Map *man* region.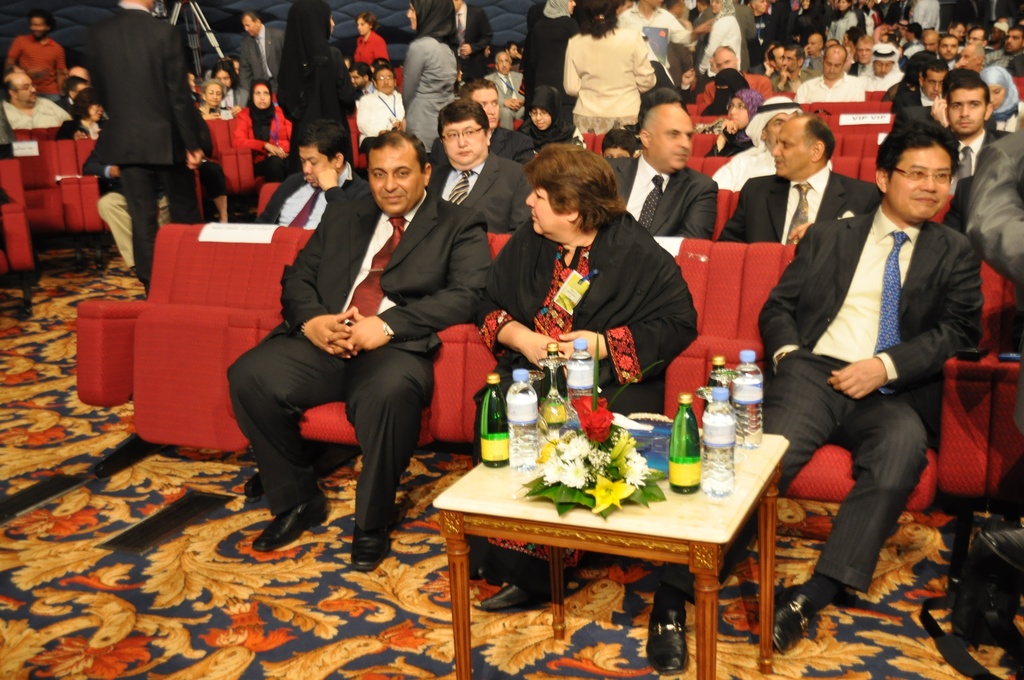
Mapped to box(930, 76, 996, 196).
